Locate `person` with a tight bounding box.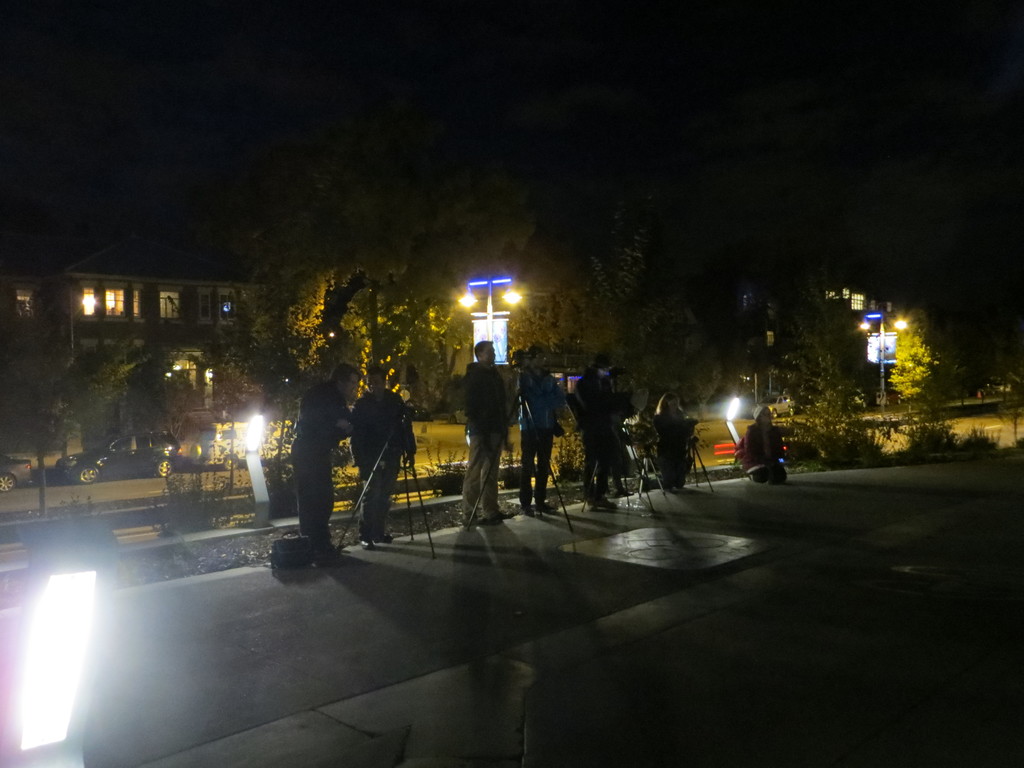
pyautogui.locateOnScreen(732, 409, 801, 487).
